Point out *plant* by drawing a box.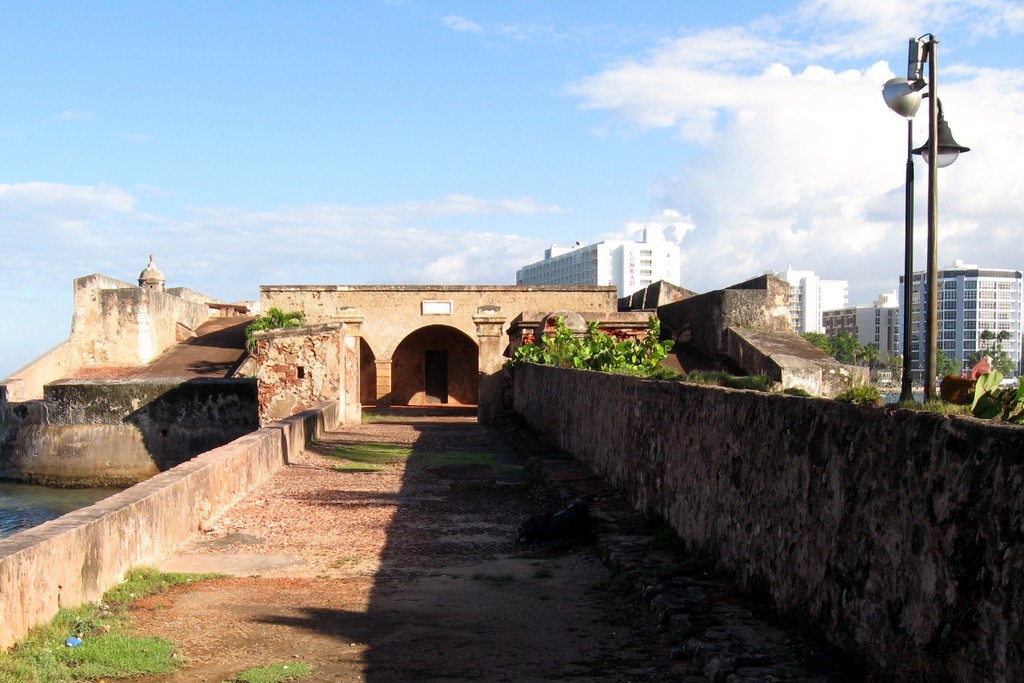
320, 440, 516, 487.
